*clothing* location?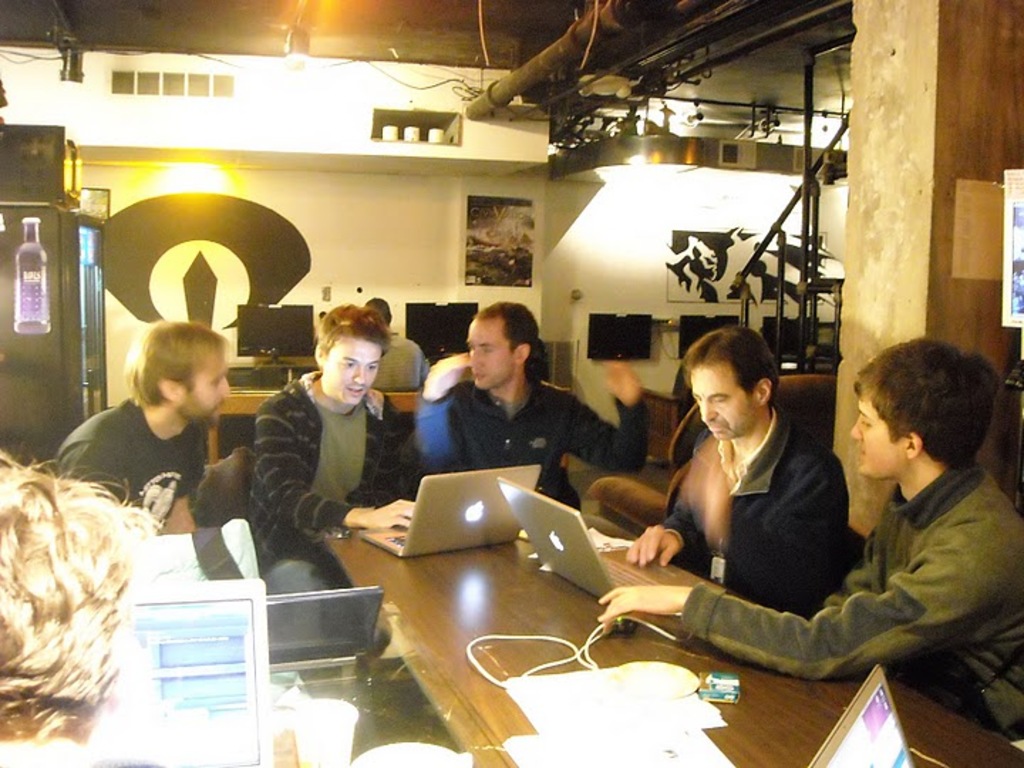
259,358,418,593
